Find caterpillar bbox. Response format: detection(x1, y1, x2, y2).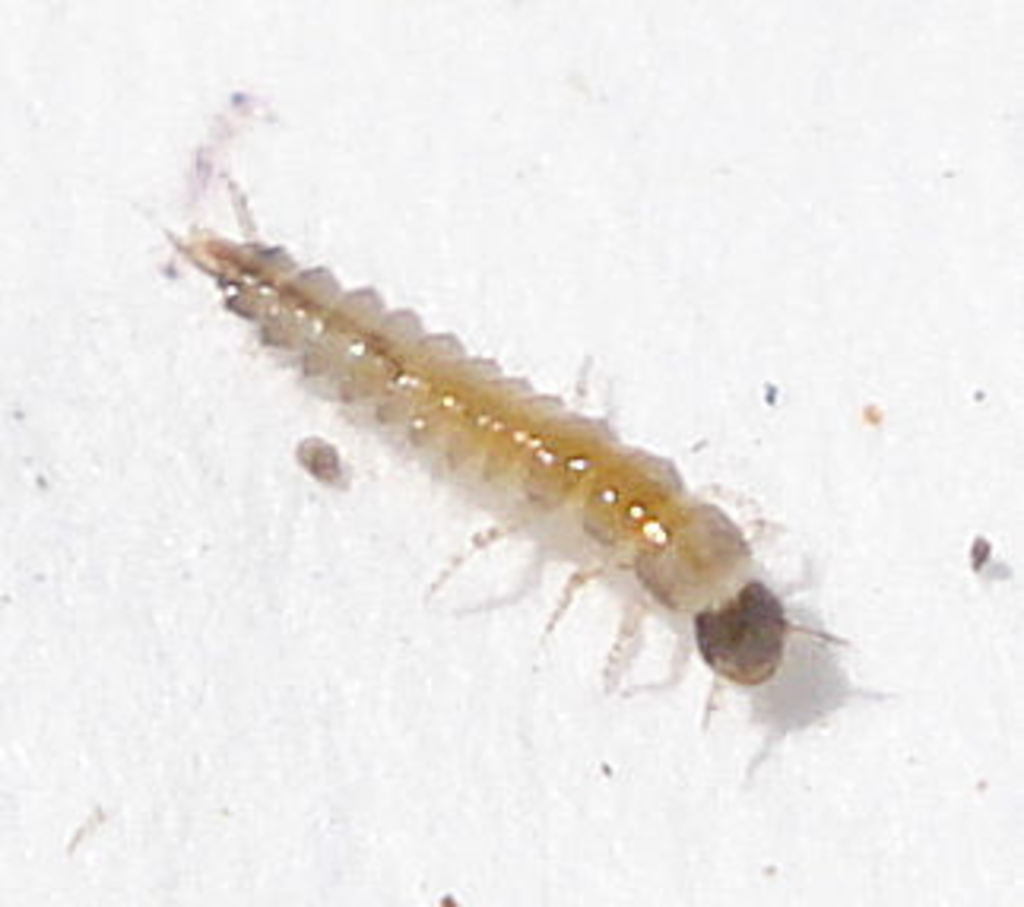
detection(146, 165, 846, 723).
